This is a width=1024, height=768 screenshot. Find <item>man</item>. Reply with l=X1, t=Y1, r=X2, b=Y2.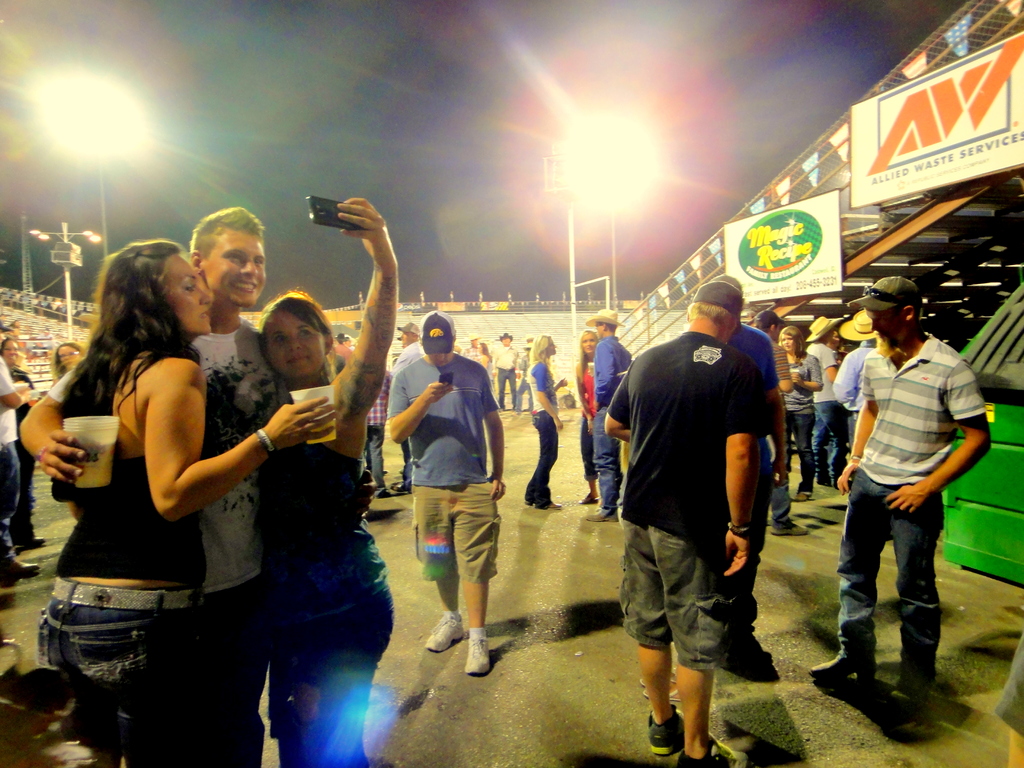
l=463, t=335, r=479, b=358.
